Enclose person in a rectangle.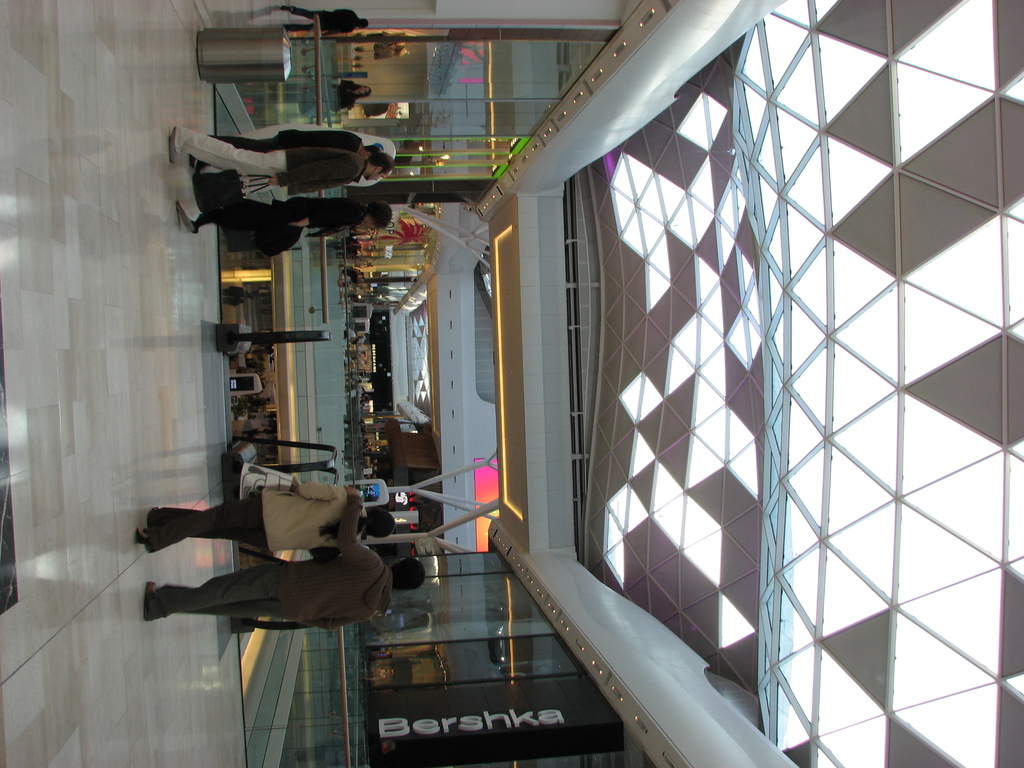
<box>125,480,444,641</box>.
